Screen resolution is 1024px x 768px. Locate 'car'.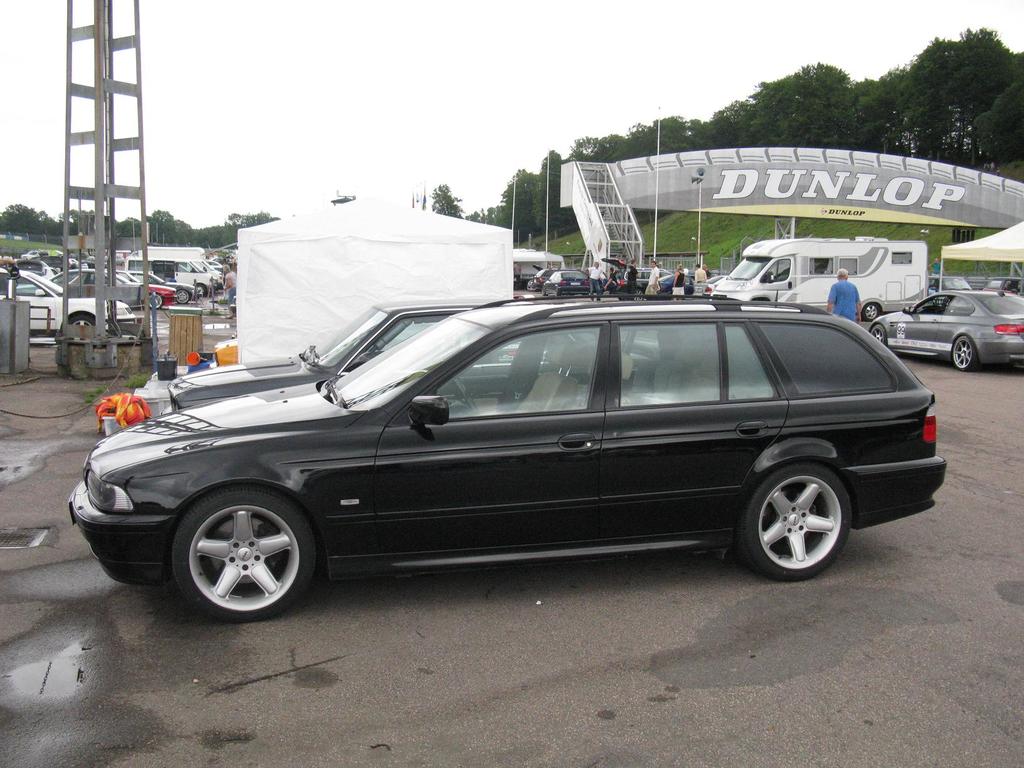
l=867, t=294, r=1023, b=371.
